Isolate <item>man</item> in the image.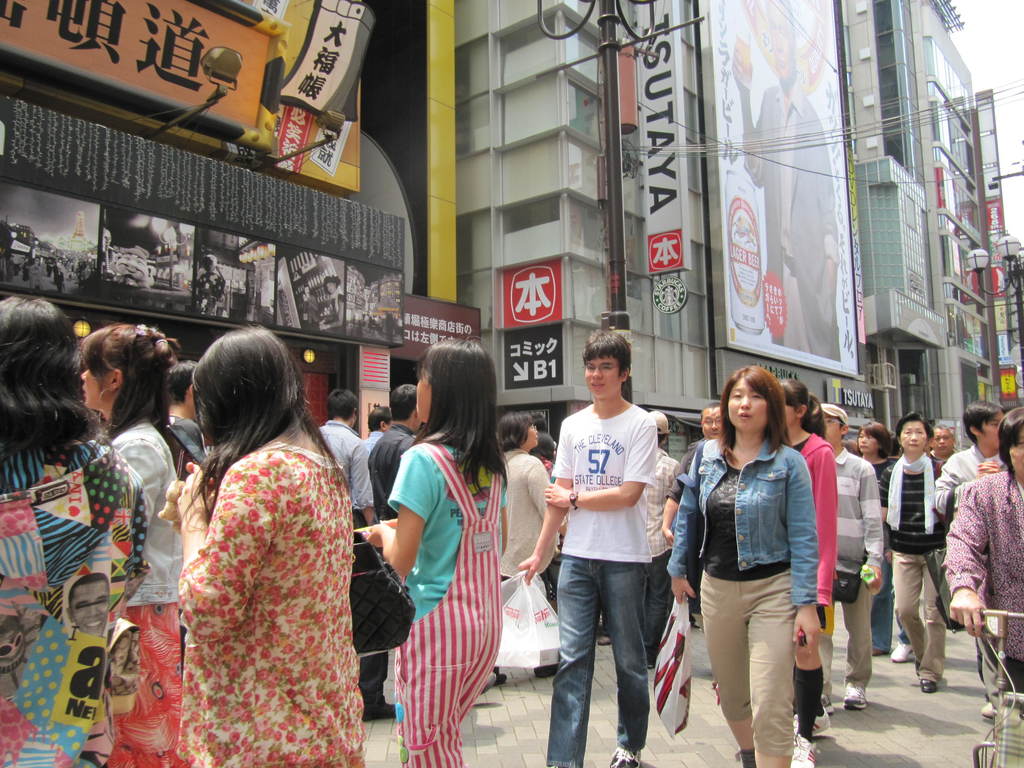
Isolated region: 820 403 884 712.
